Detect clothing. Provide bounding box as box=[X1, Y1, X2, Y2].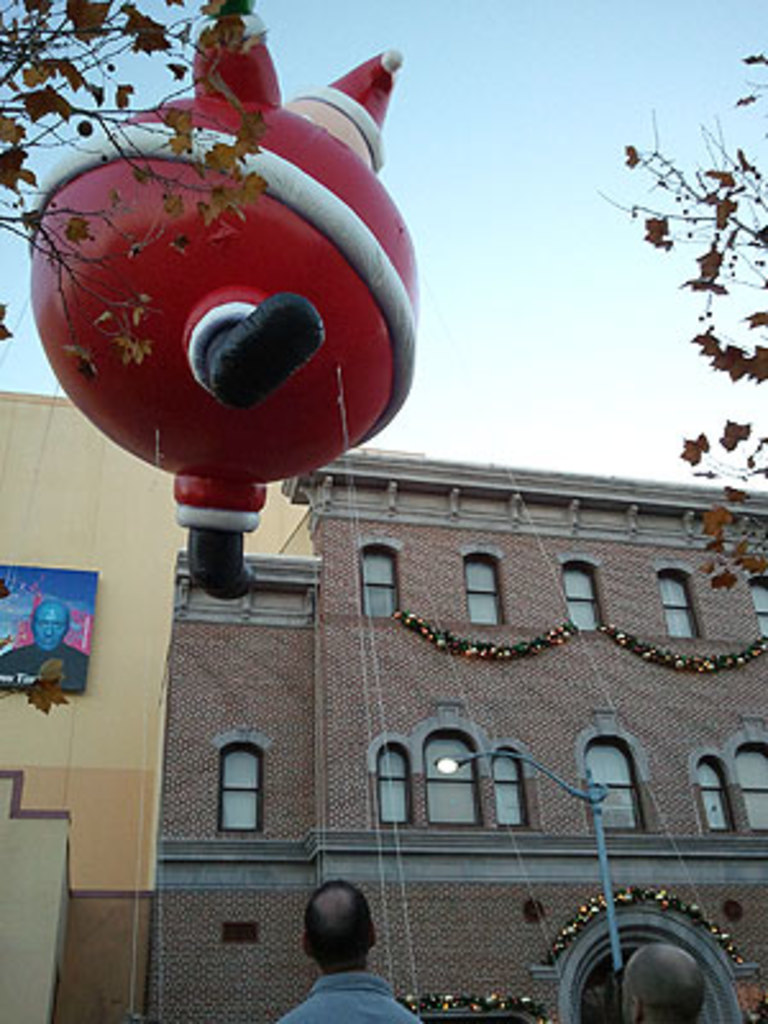
box=[271, 968, 428, 1021].
